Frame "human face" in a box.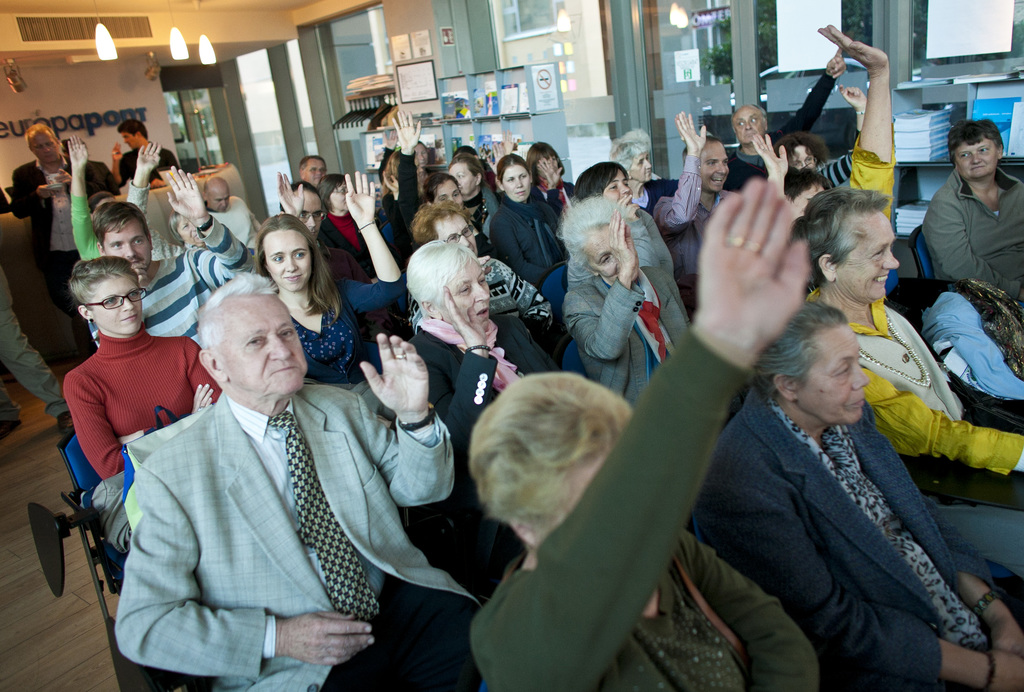
210,189,225,211.
